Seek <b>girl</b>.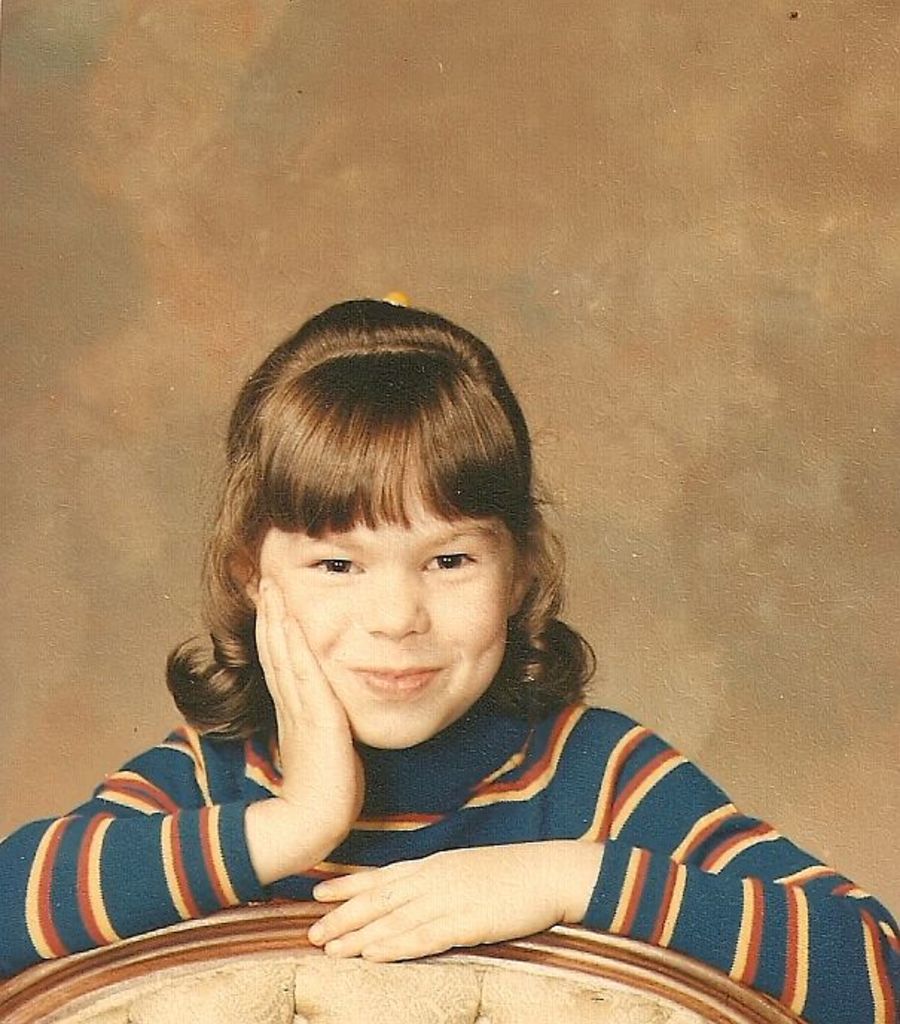
detection(0, 293, 899, 1021).
